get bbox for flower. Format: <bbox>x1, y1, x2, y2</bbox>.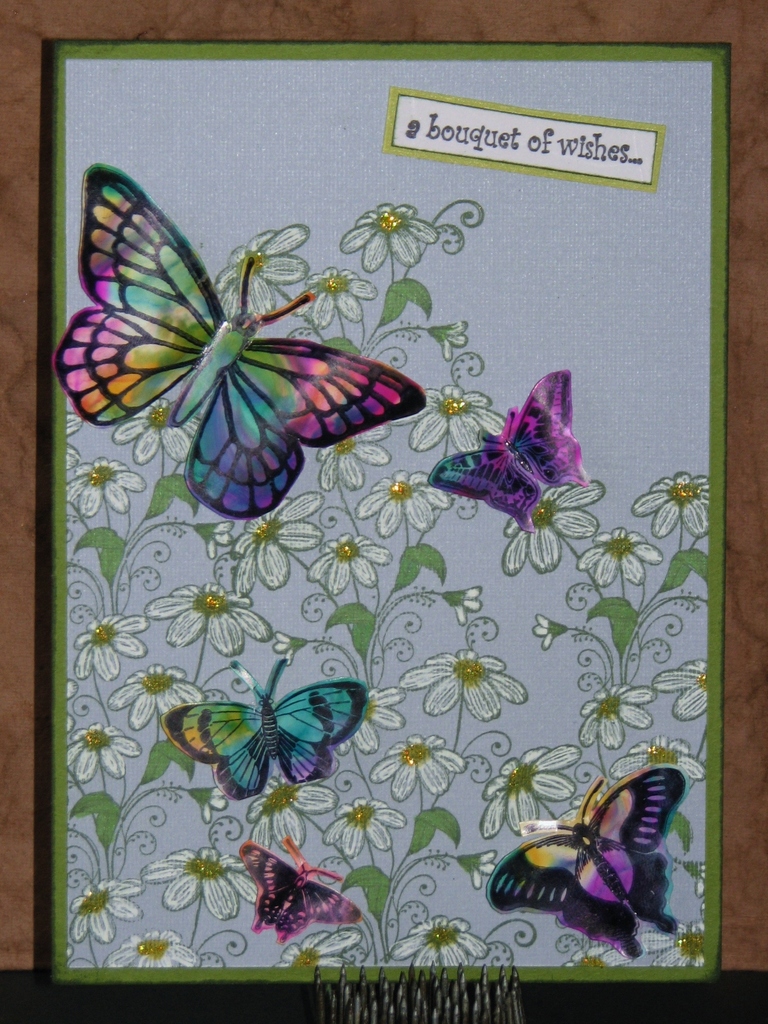
<bbox>62, 405, 86, 445</bbox>.
